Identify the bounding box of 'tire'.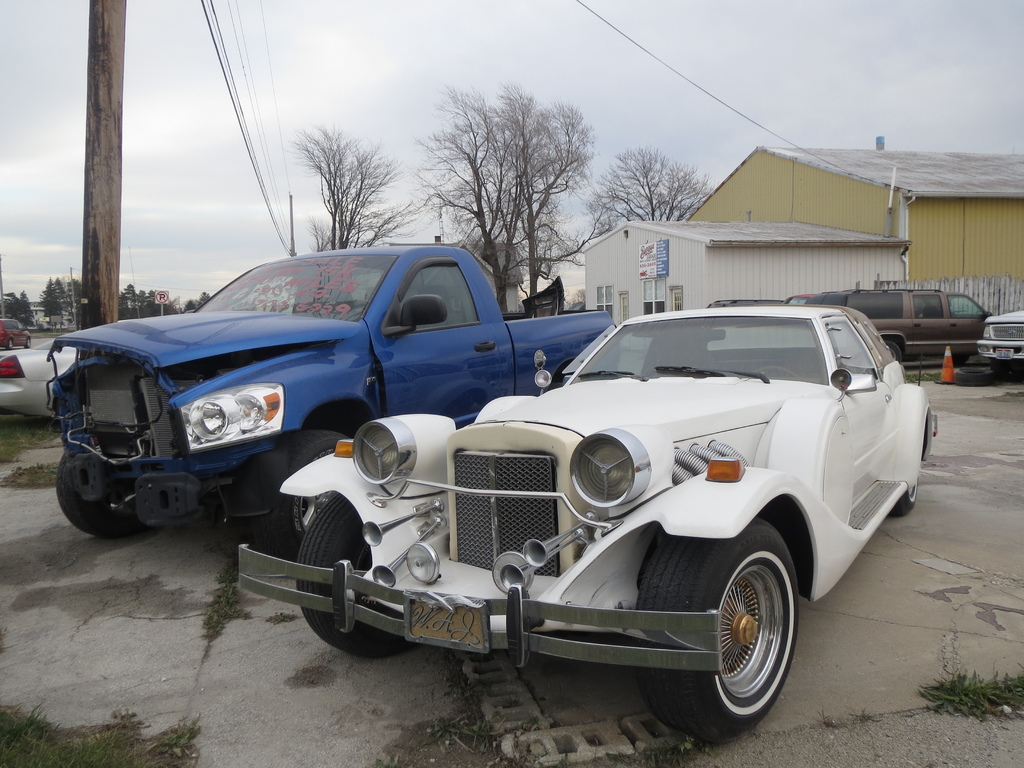
bbox(890, 482, 916, 516).
